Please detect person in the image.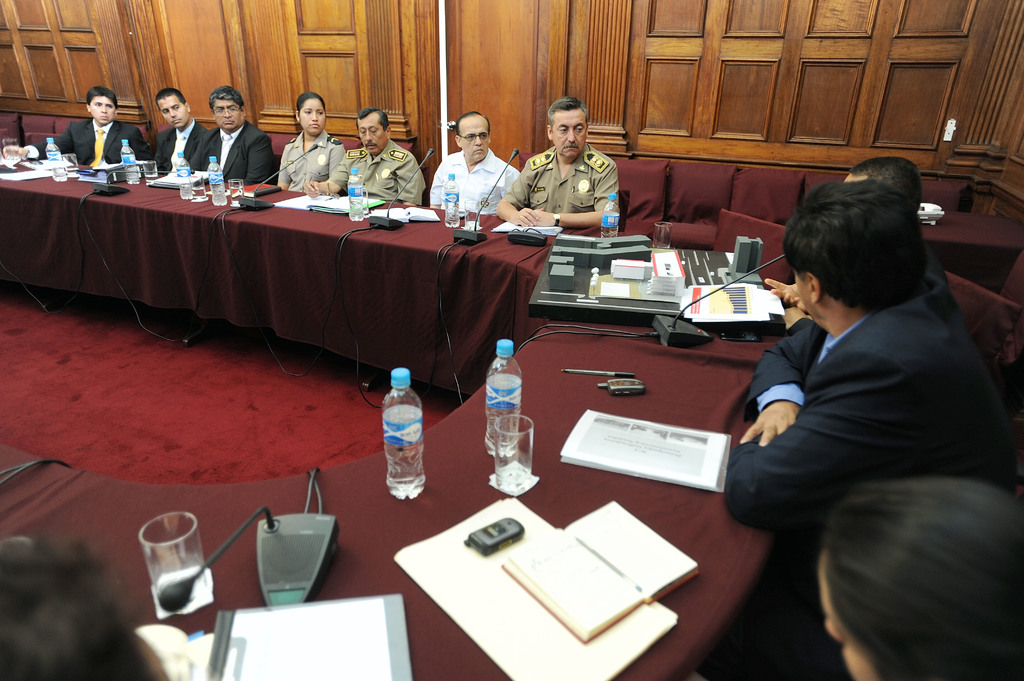
523:90:628:246.
